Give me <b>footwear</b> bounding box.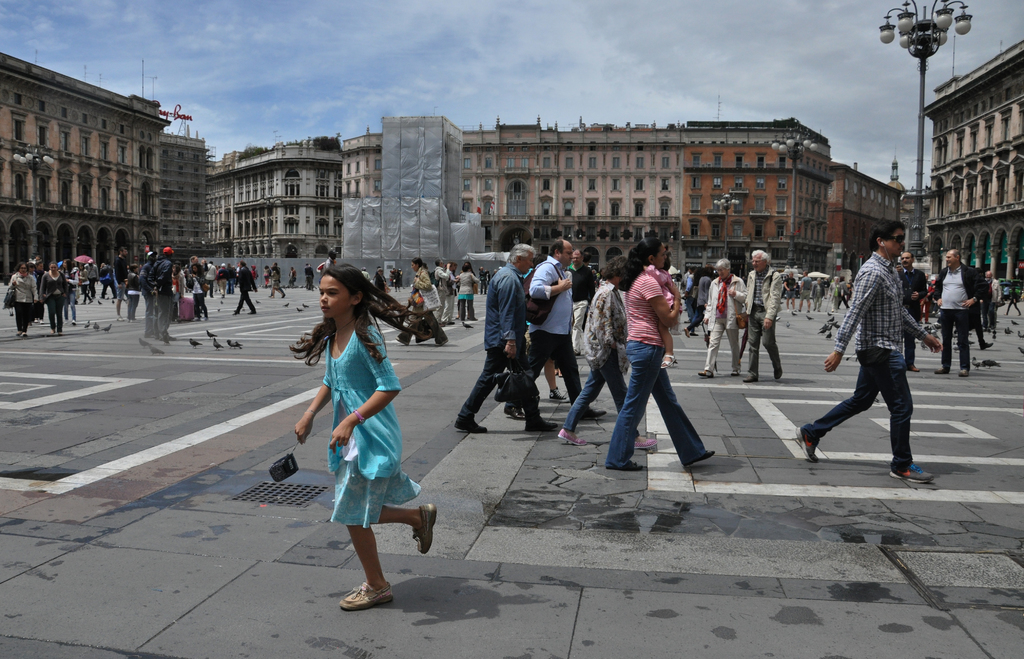
crop(525, 418, 557, 432).
